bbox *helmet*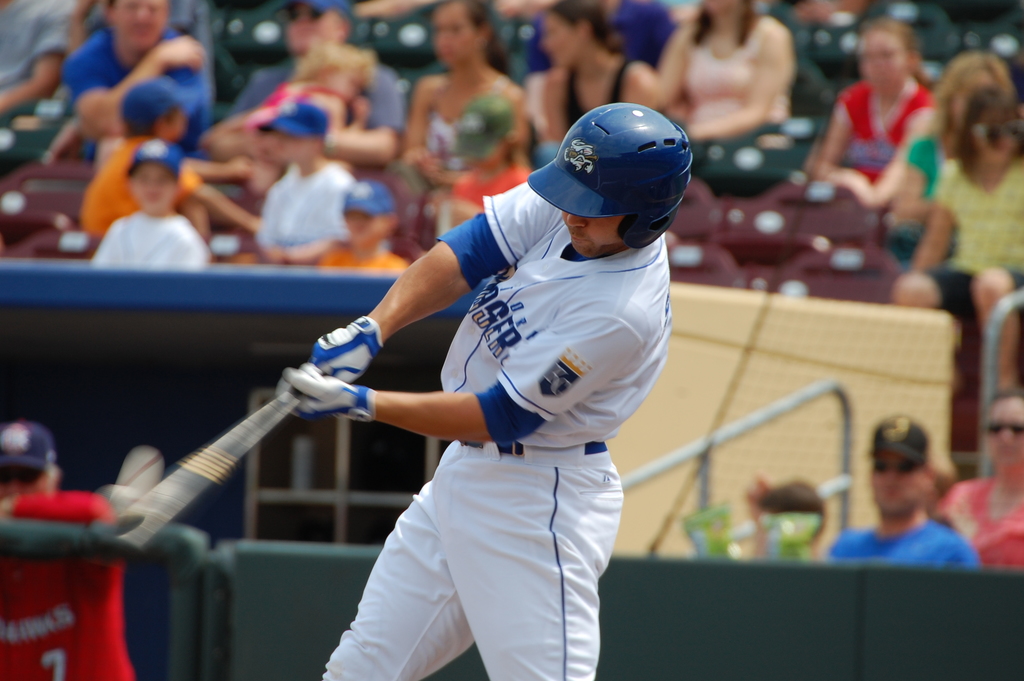
528 106 702 252
